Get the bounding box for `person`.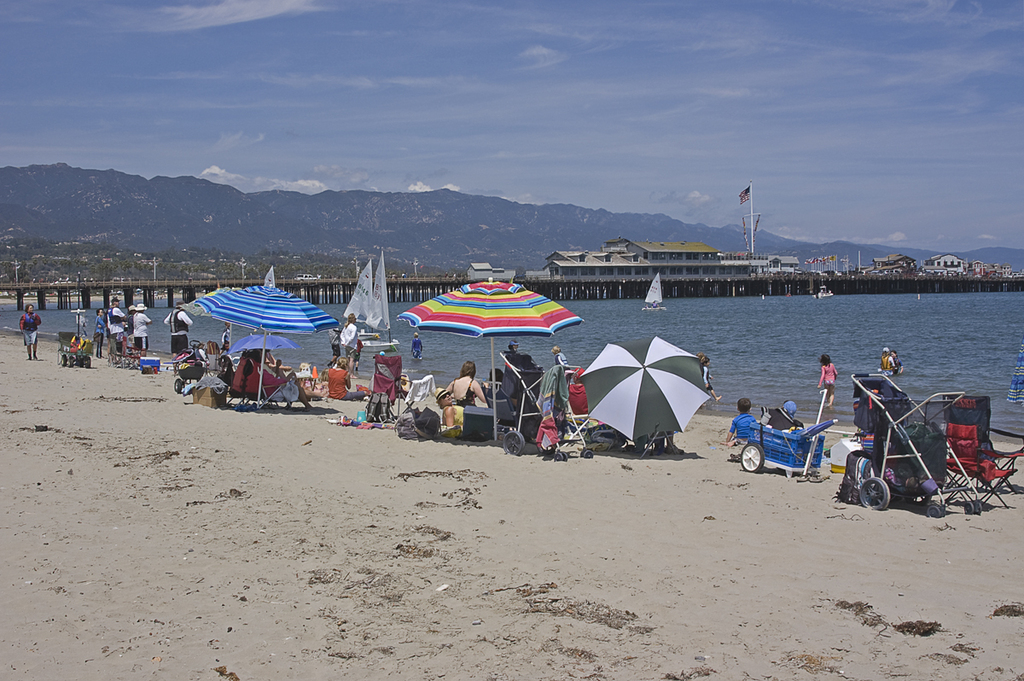
box(106, 301, 125, 362).
